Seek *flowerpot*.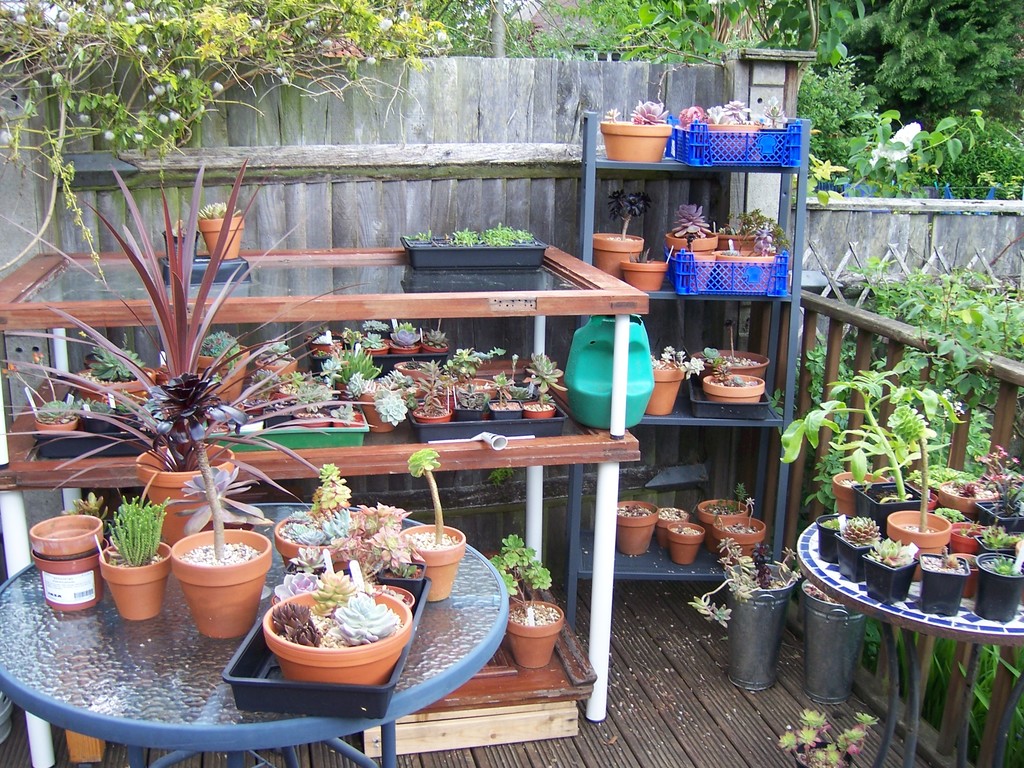
{"left": 701, "top": 375, "right": 763, "bottom": 403}.
